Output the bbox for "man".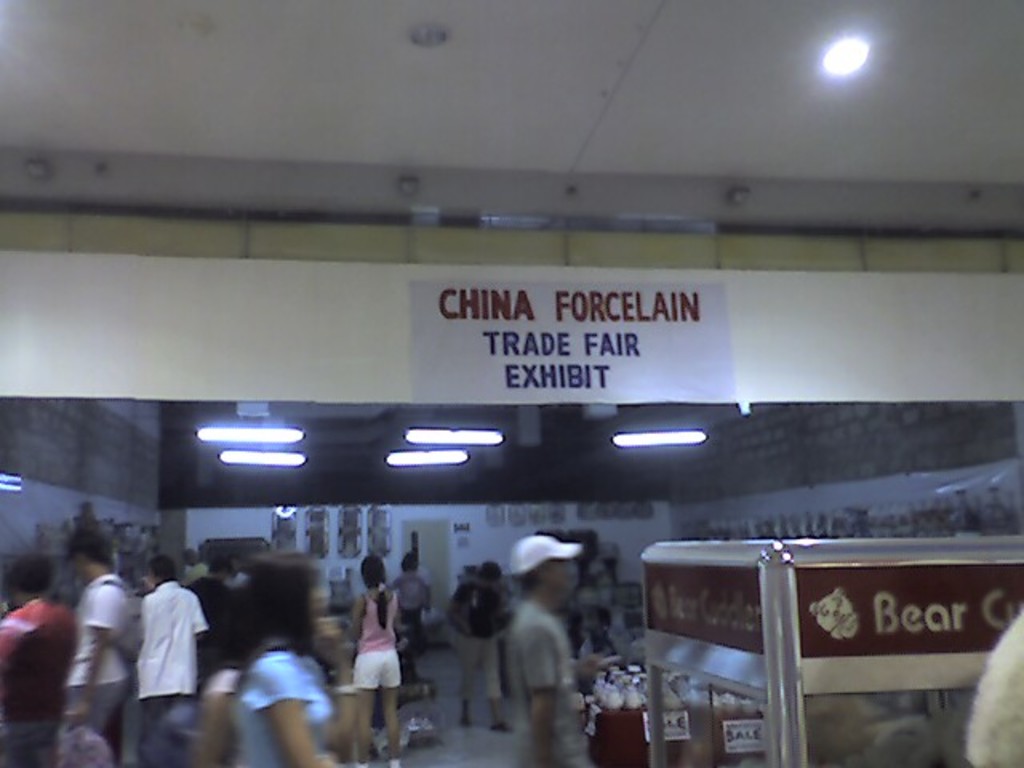
left=0, top=554, right=78, bottom=766.
